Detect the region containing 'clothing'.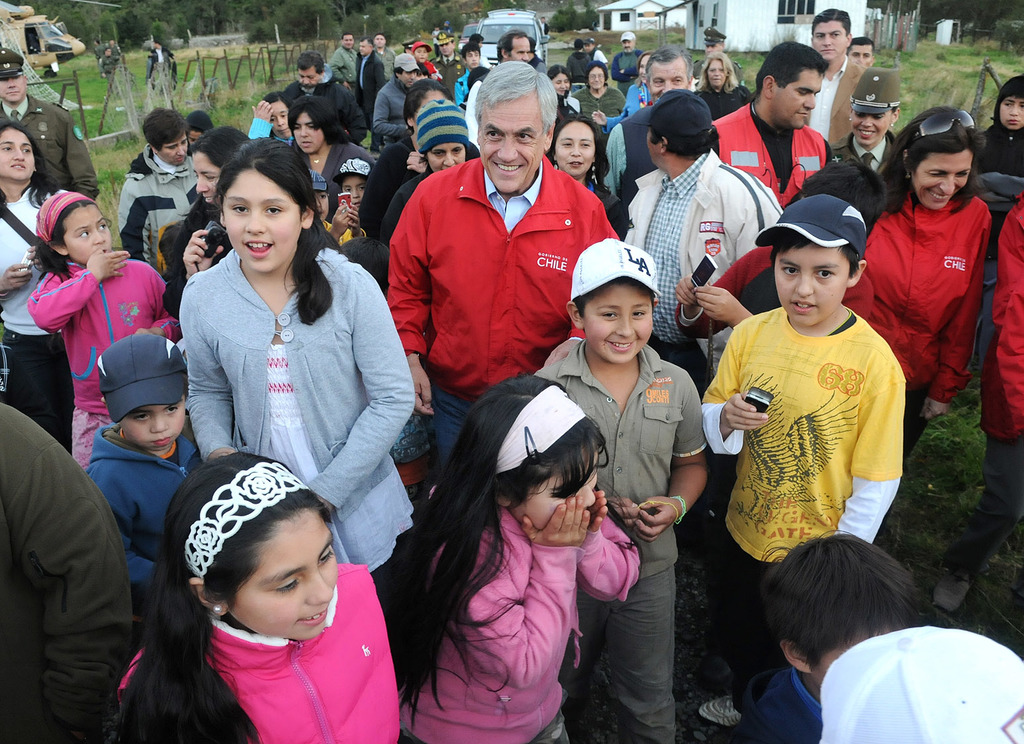
detection(686, 86, 744, 122).
